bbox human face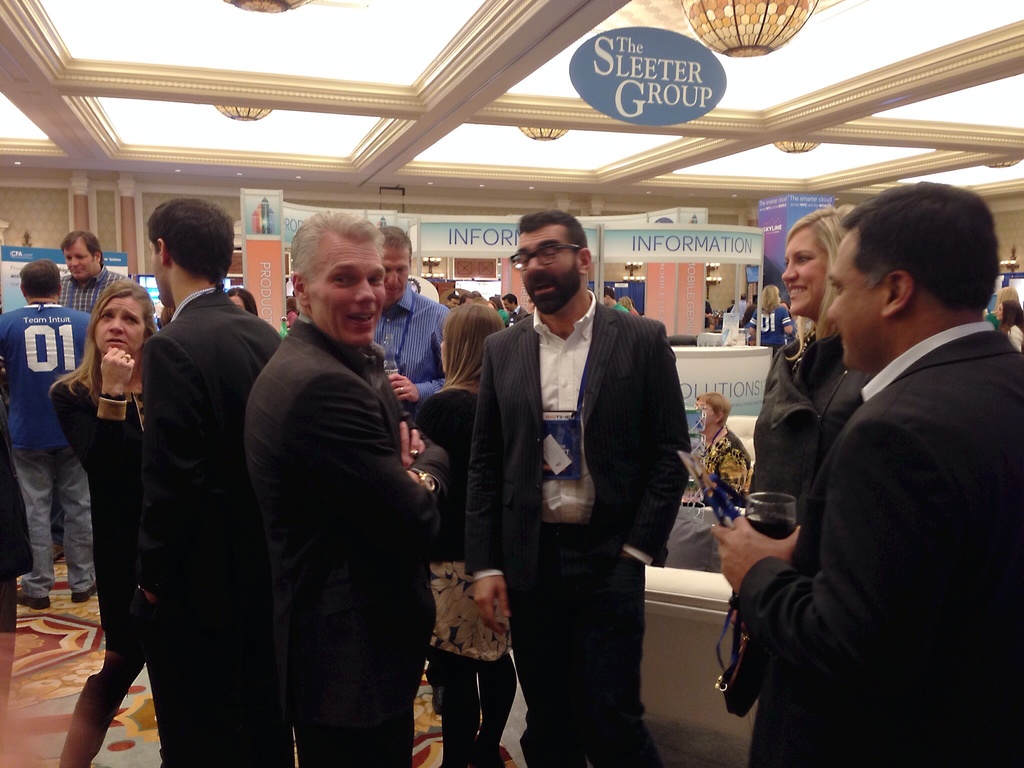
[438,333,451,383]
